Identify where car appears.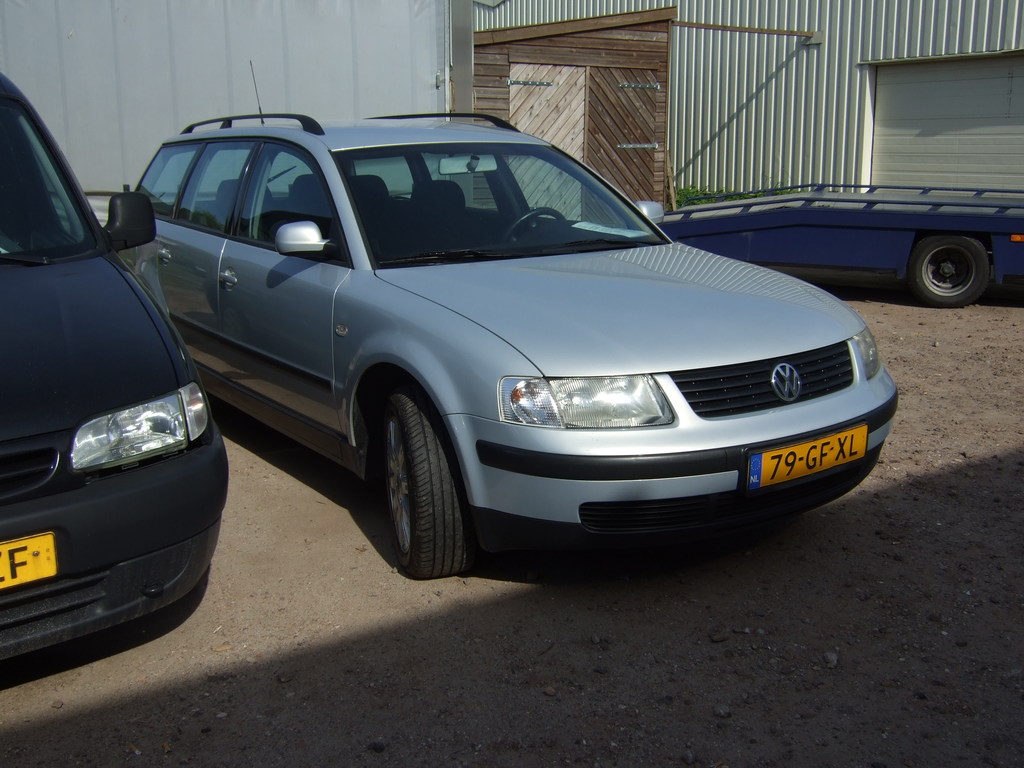
Appears at [x1=0, y1=72, x2=230, y2=657].
